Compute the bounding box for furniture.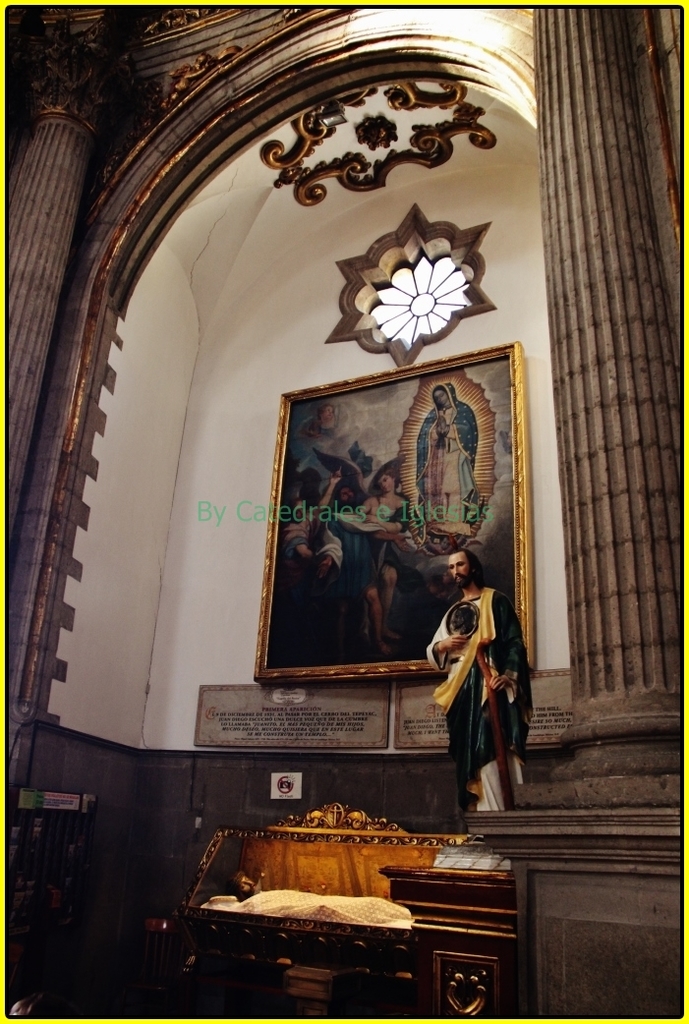
<bbox>176, 796, 518, 1023</bbox>.
